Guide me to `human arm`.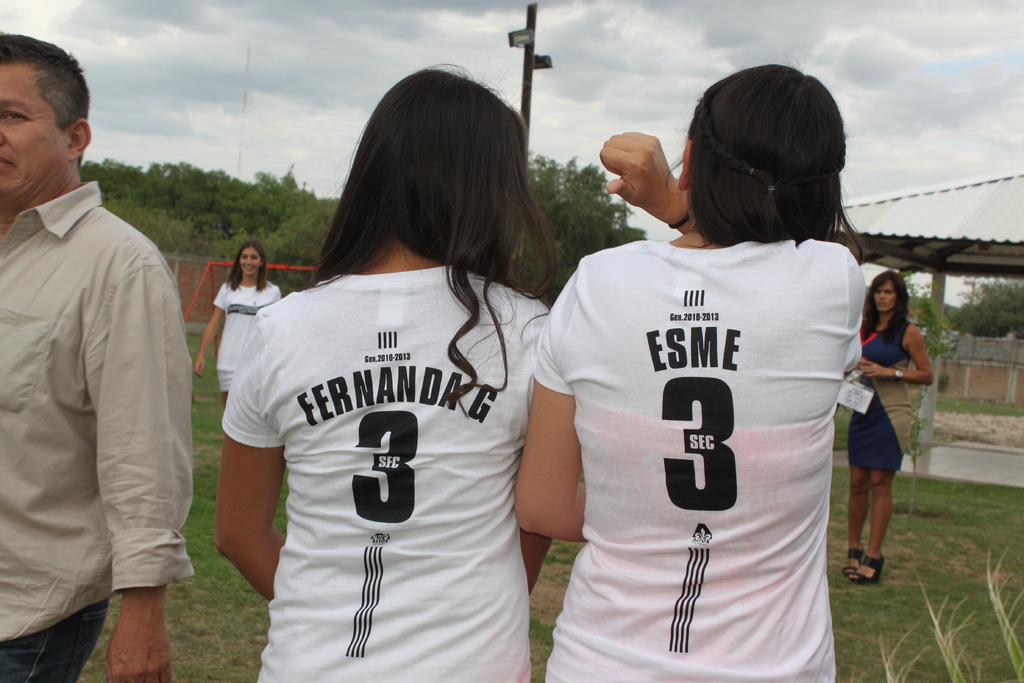
Guidance: (858,332,935,386).
